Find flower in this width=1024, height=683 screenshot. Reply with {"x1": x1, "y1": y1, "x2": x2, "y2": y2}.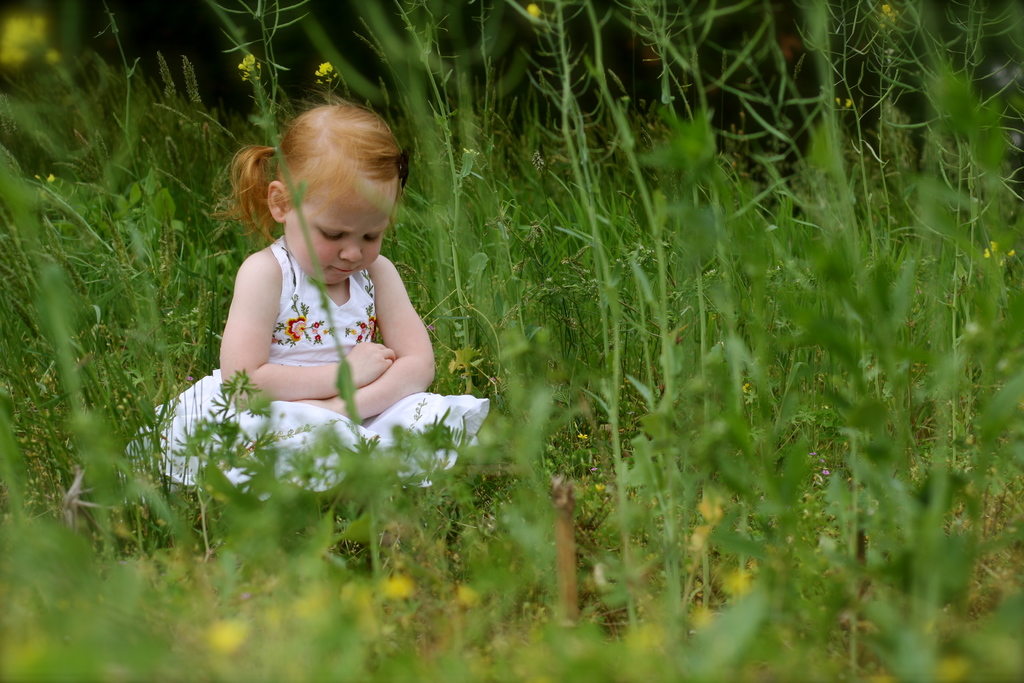
{"x1": 717, "y1": 567, "x2": 757, "y2": 599}.
